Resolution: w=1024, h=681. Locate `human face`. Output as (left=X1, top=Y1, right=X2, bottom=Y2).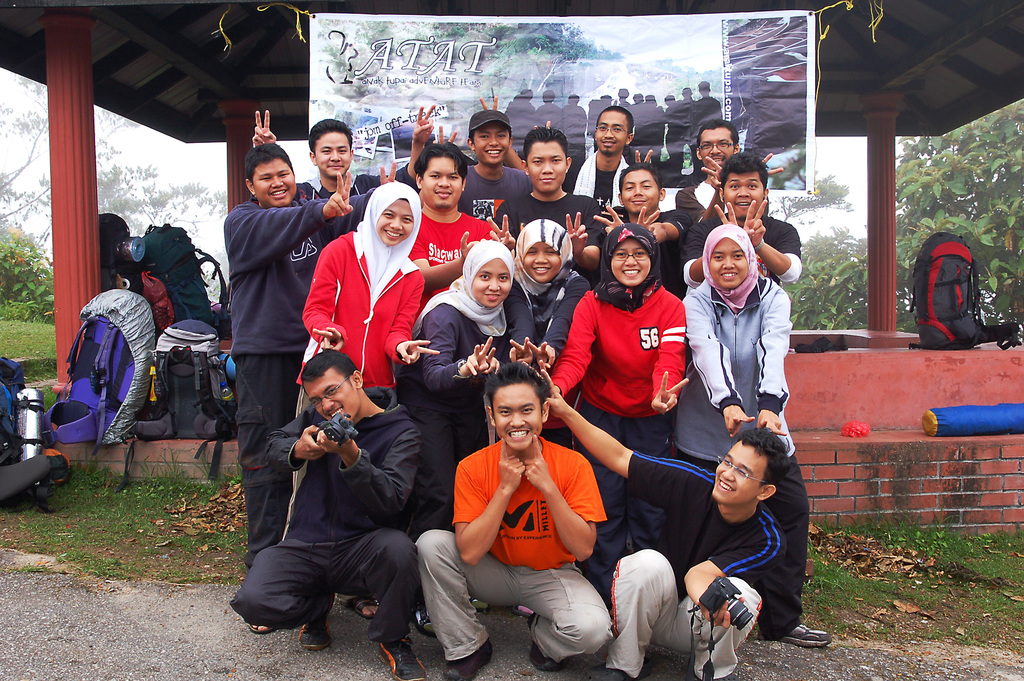
(left=524, top=241, right=563, bottom=283).
